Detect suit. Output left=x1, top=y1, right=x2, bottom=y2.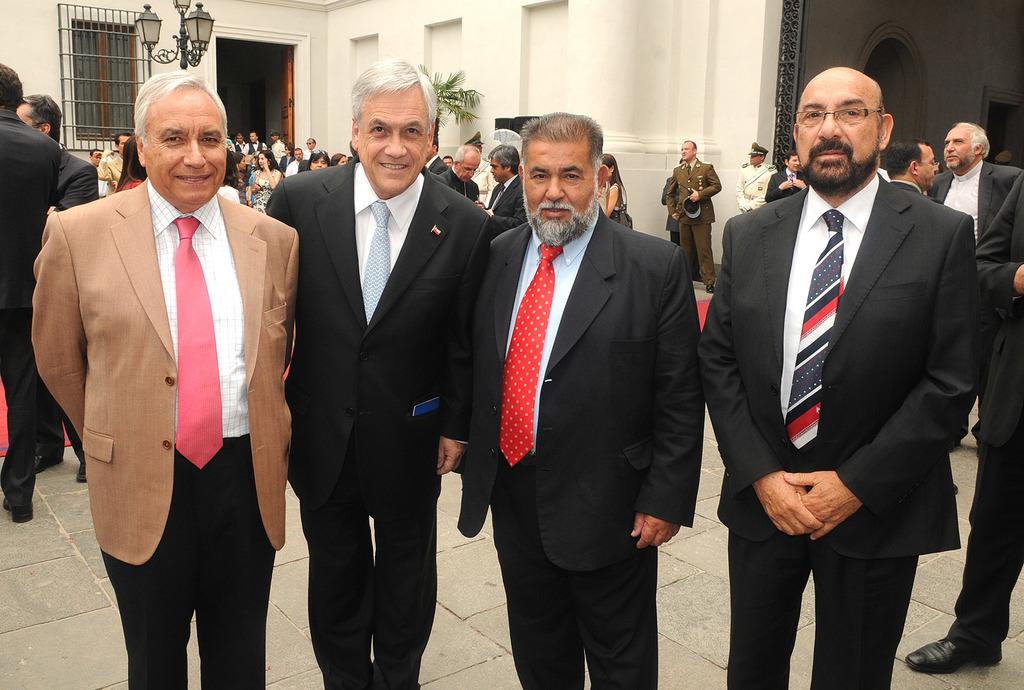
left=0, top=108, right=61, bottom=508.
